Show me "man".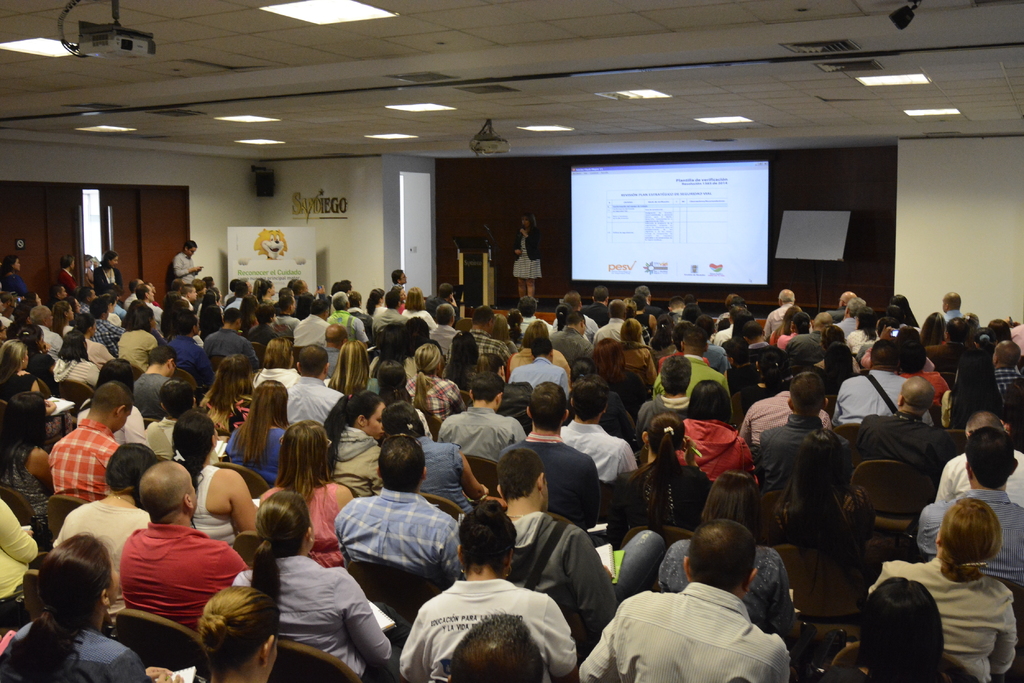
"man" is here: [594, 524, 814, 679].
